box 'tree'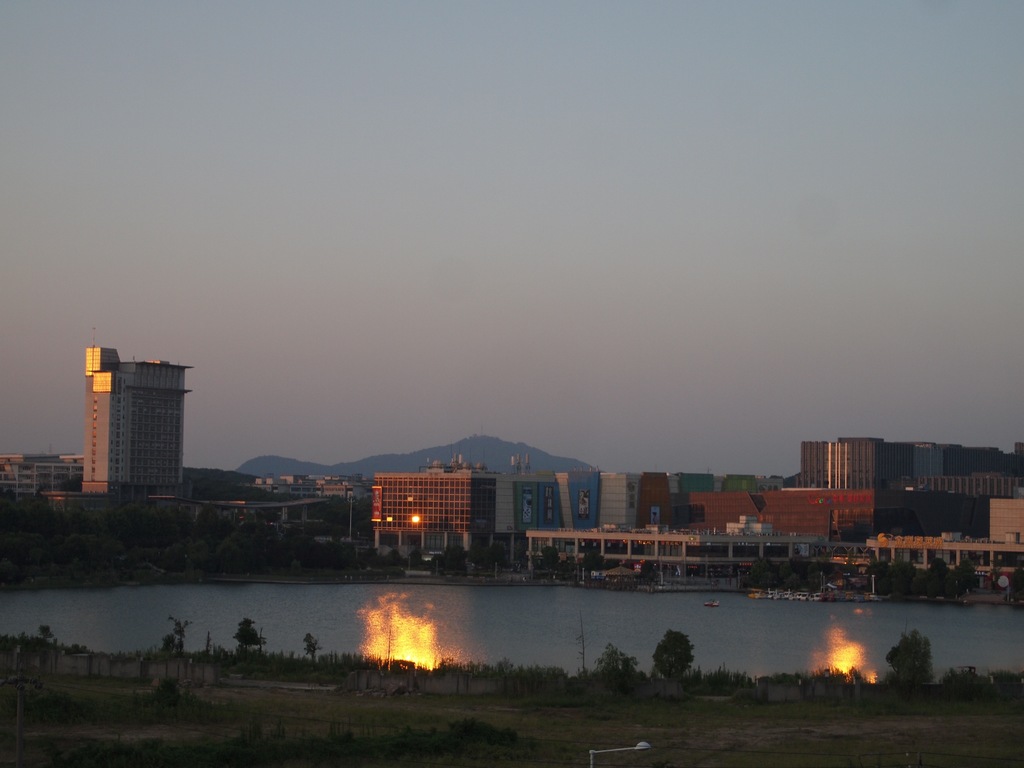
locate(229, 618, 270, 646)
